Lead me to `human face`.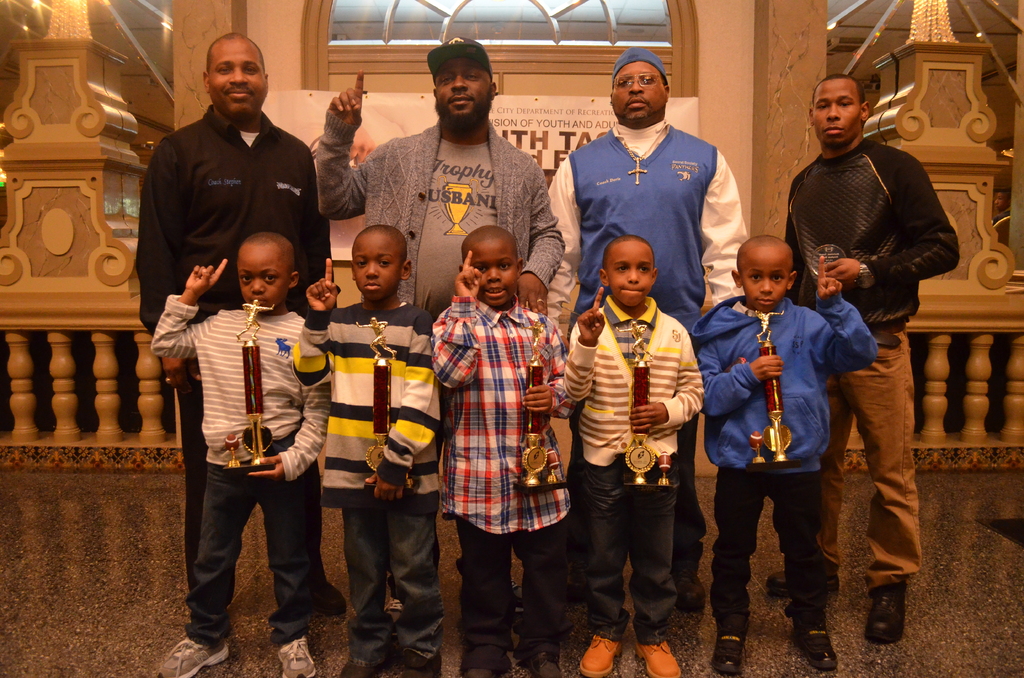
Lead to 208, 40, 268, 120.
